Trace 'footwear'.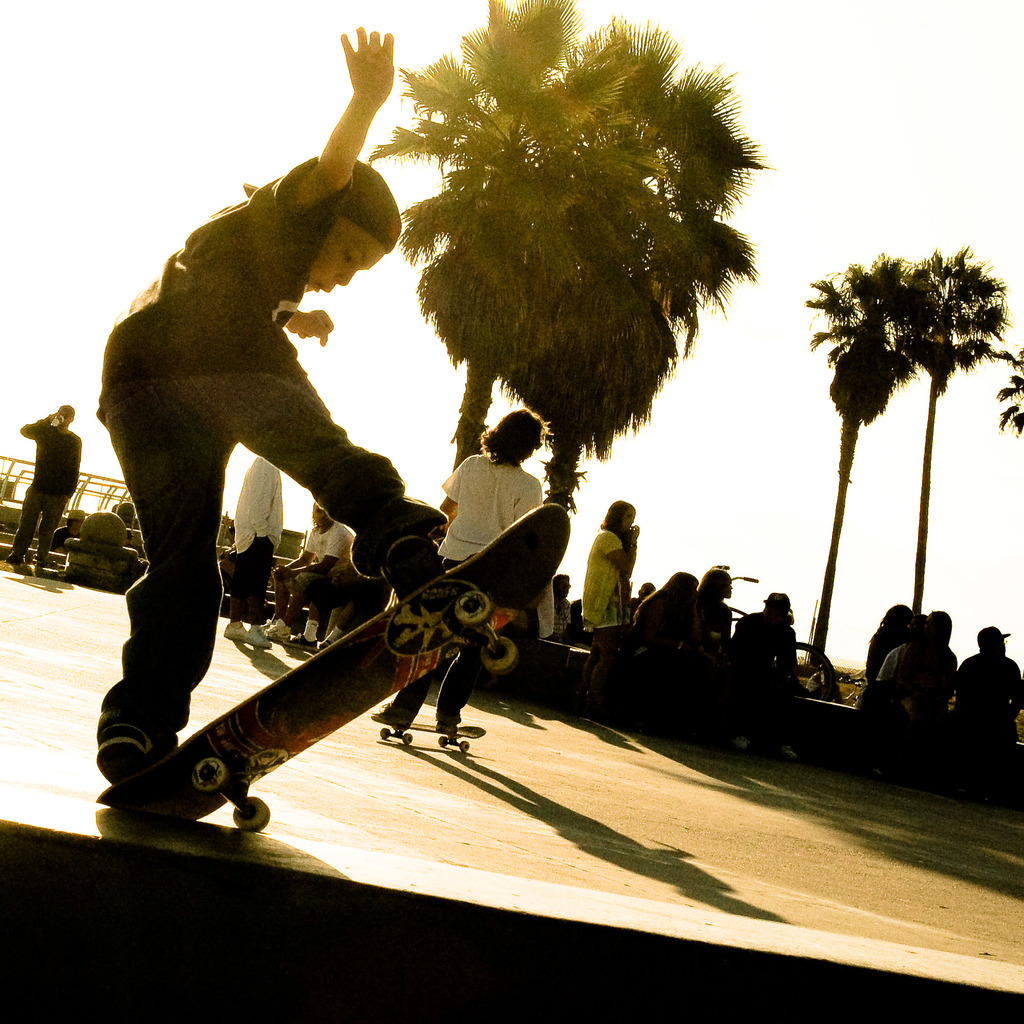
Traced to [left=95, top=717, right=176, bottom=776].
